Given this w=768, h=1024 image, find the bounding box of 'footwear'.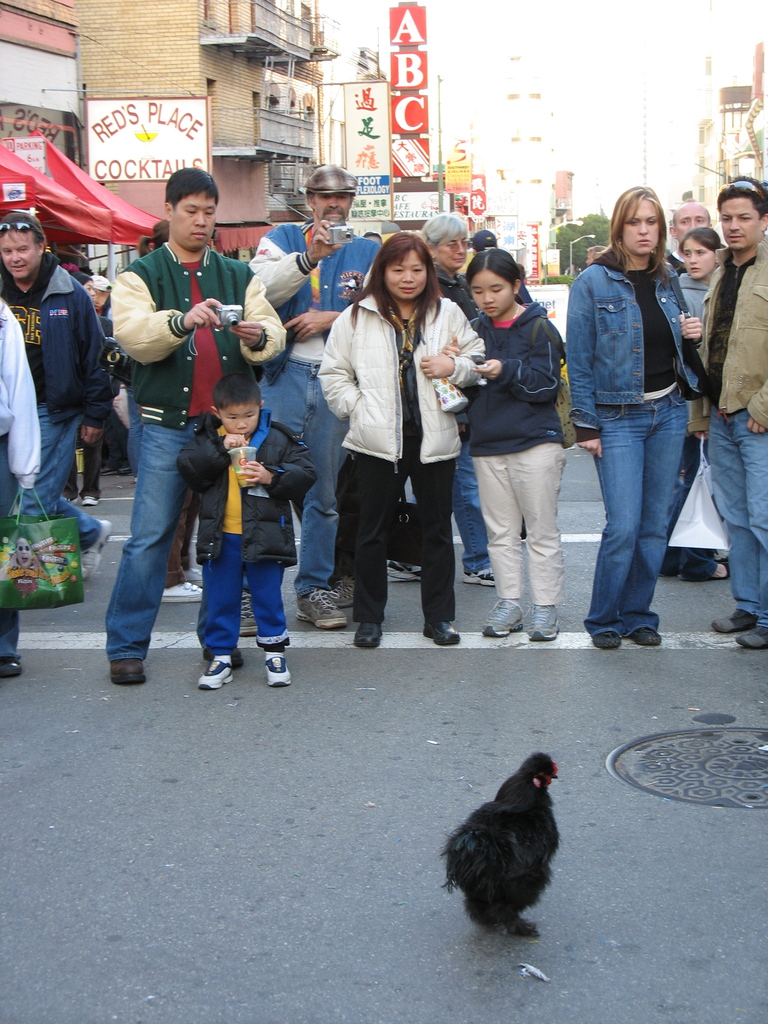
{"left": 707, "top": 609, "right": 760, "bottom": 636}.
